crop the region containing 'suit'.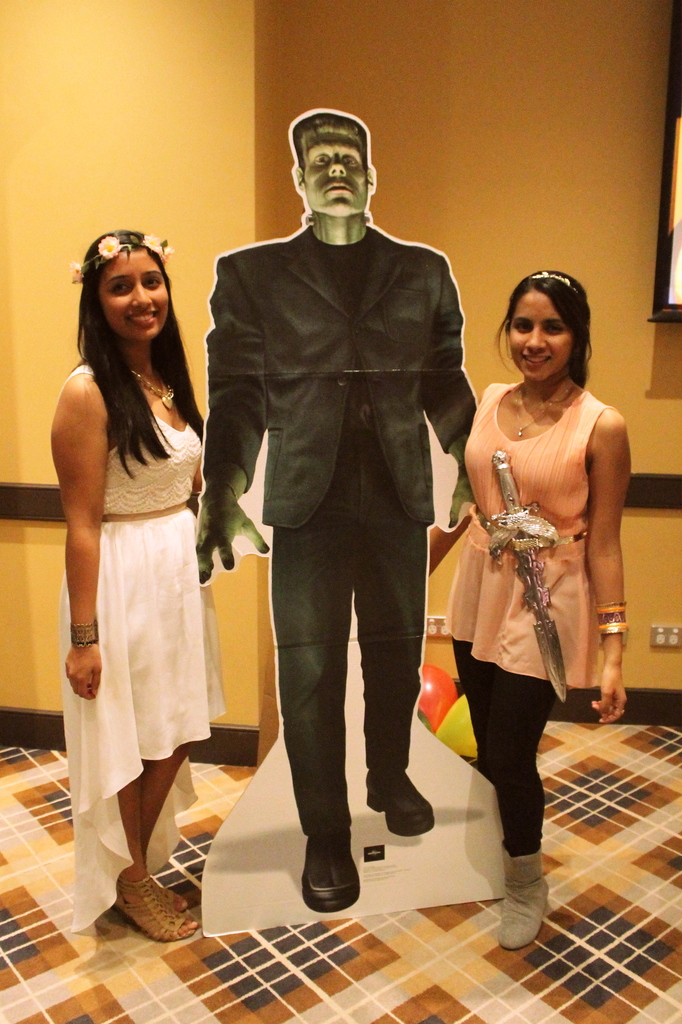
Crop region: {"x1": 222, "y1": 164, "x2": 467, "y2": 938}.
